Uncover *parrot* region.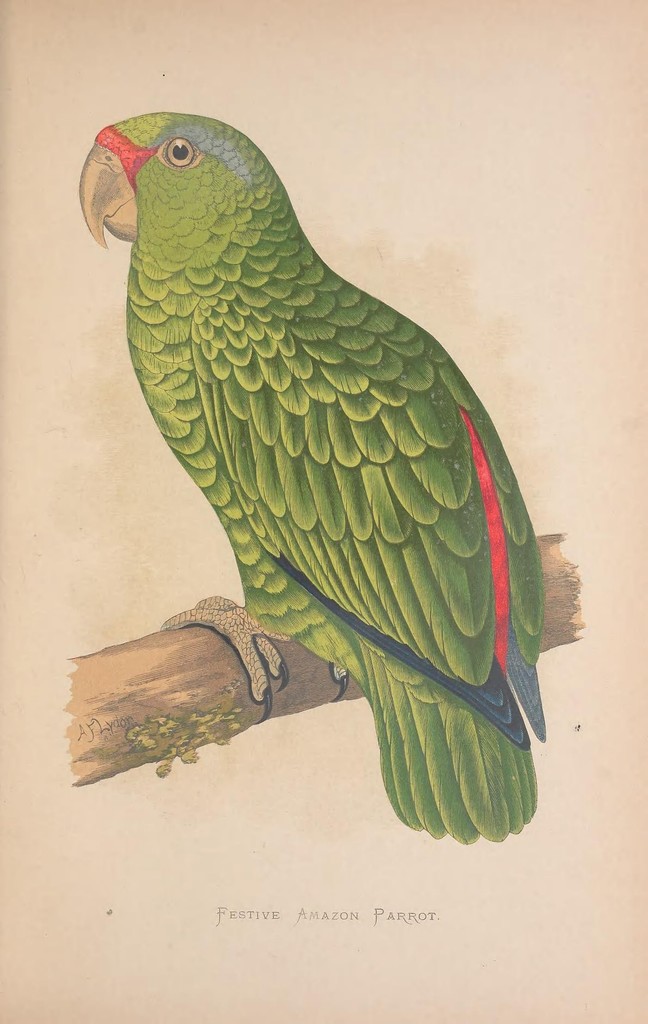
Uncovered: [x1=75, y1=111, x2=549, y2=844].
